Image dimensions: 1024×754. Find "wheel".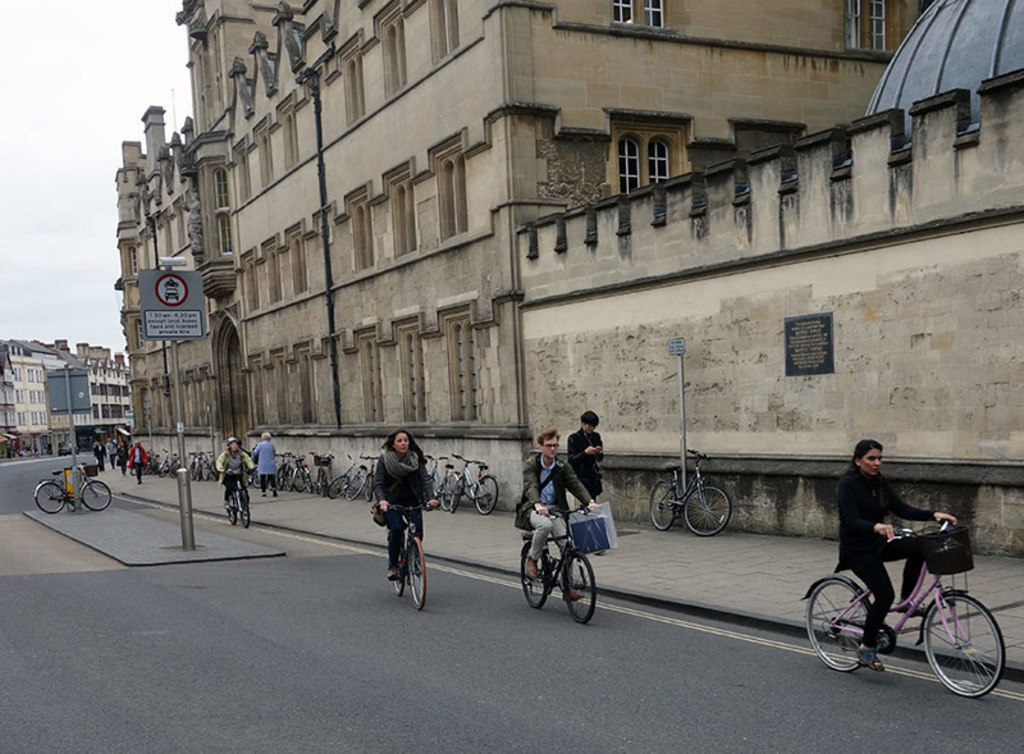
[left=408, top=536, right=426, bottom=612].
